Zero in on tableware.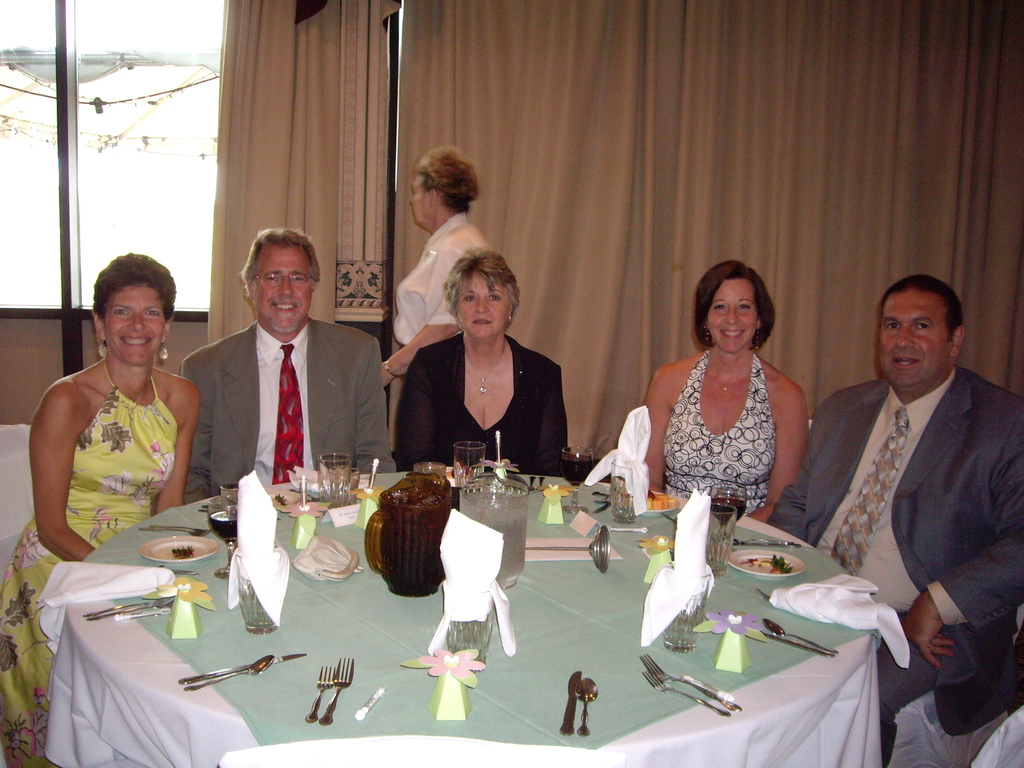
Zeroed in: locate(160, 562, 197, 577).
